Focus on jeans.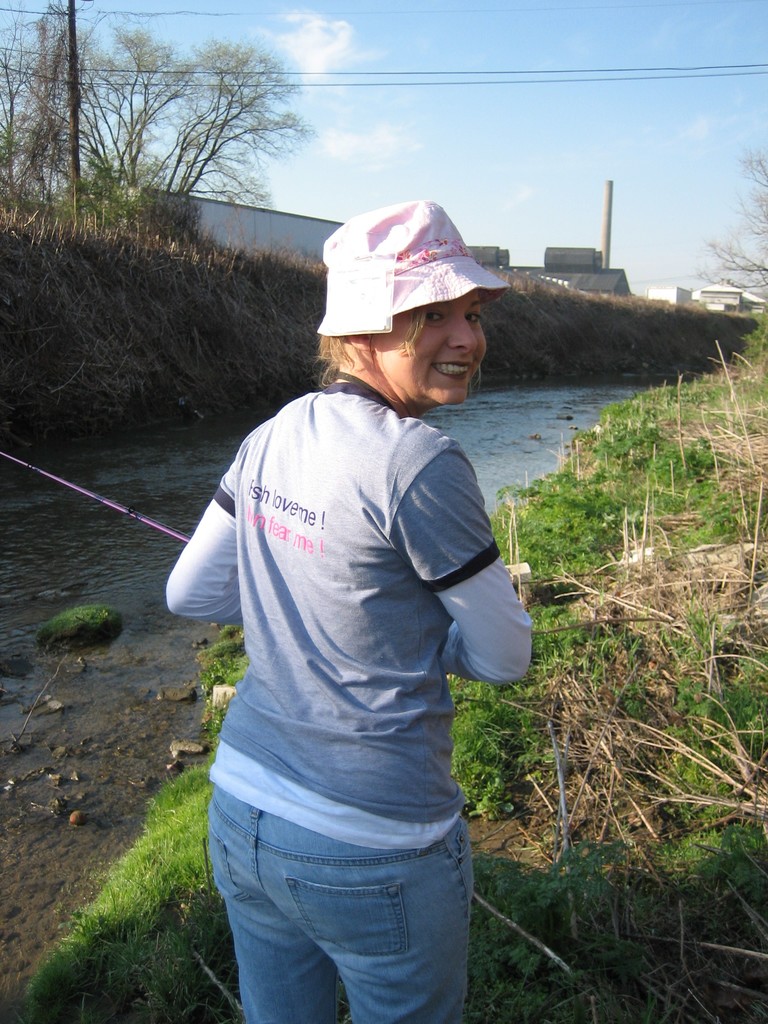
Focused at x1=205 y1=805 x2=474 y2=1014.
